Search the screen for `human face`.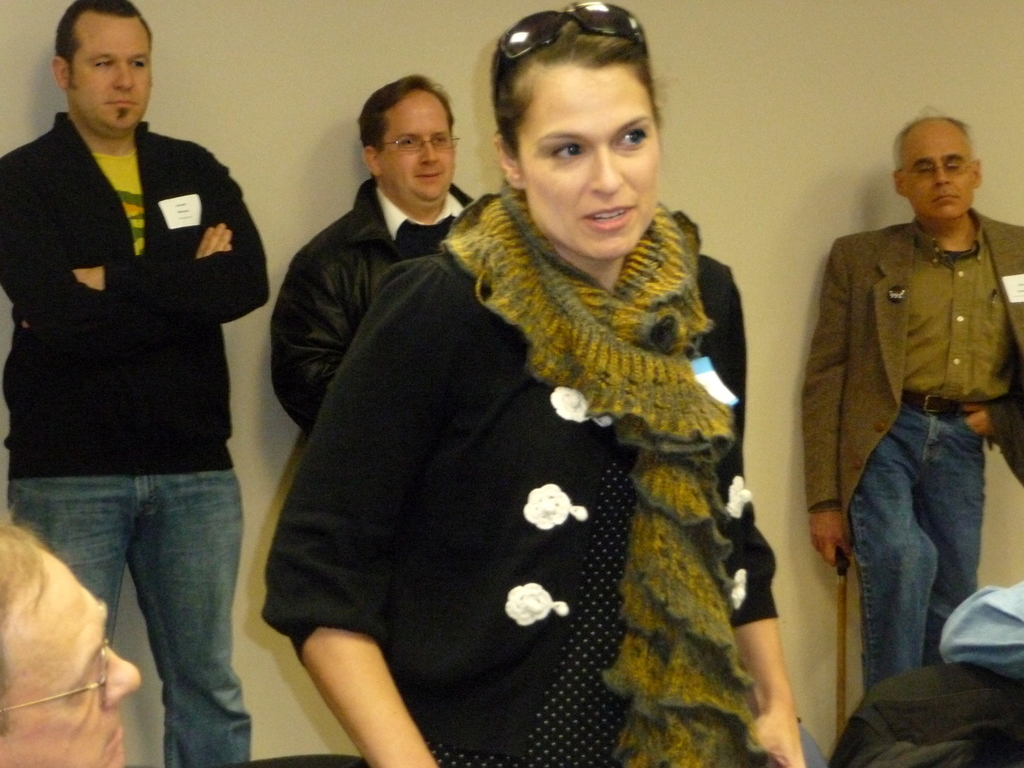
Found at [left=71, top=15, right=151, bottom=129].
